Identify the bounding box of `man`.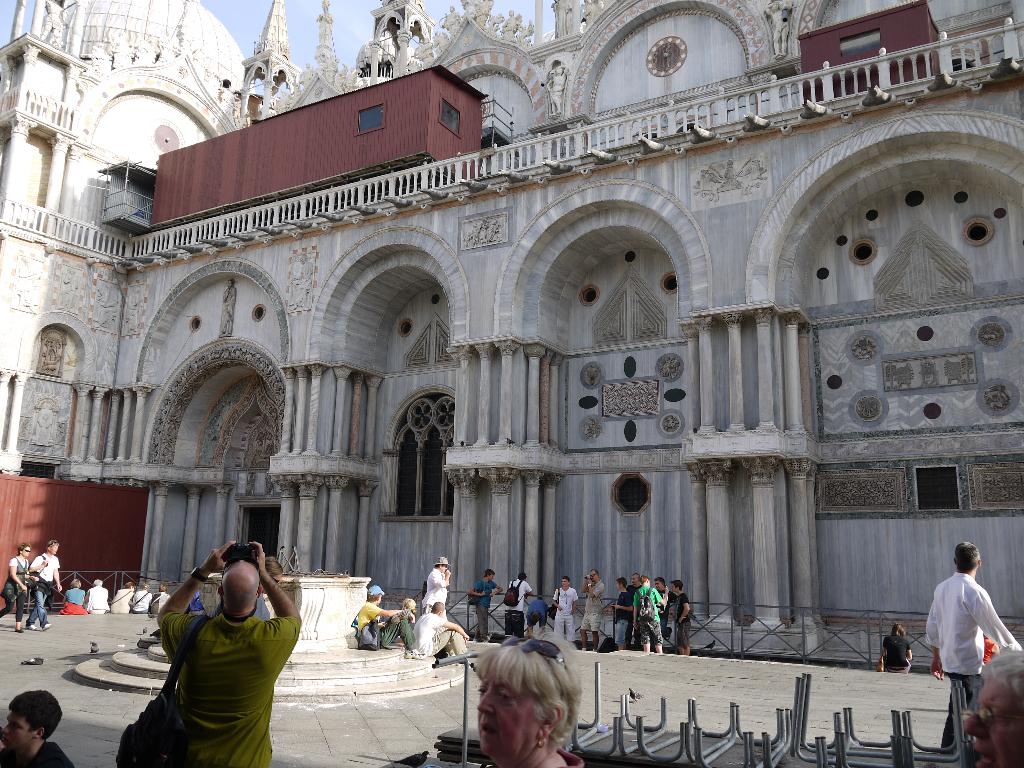
<box>650,575,667,603</box>.
